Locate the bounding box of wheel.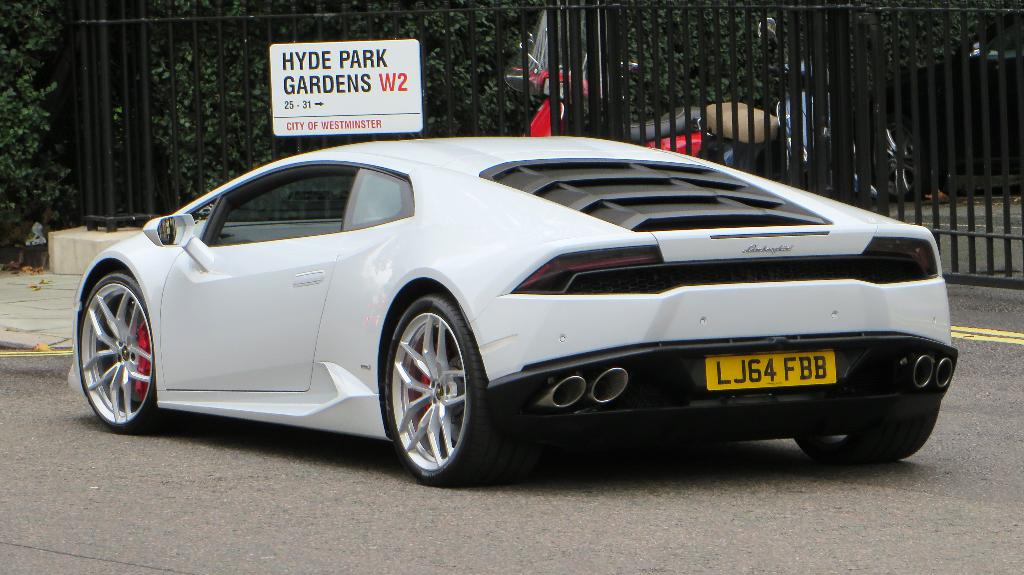
Bounding box: {"left": 371, "top": 285, "right": 486, "bottom": 471}.
